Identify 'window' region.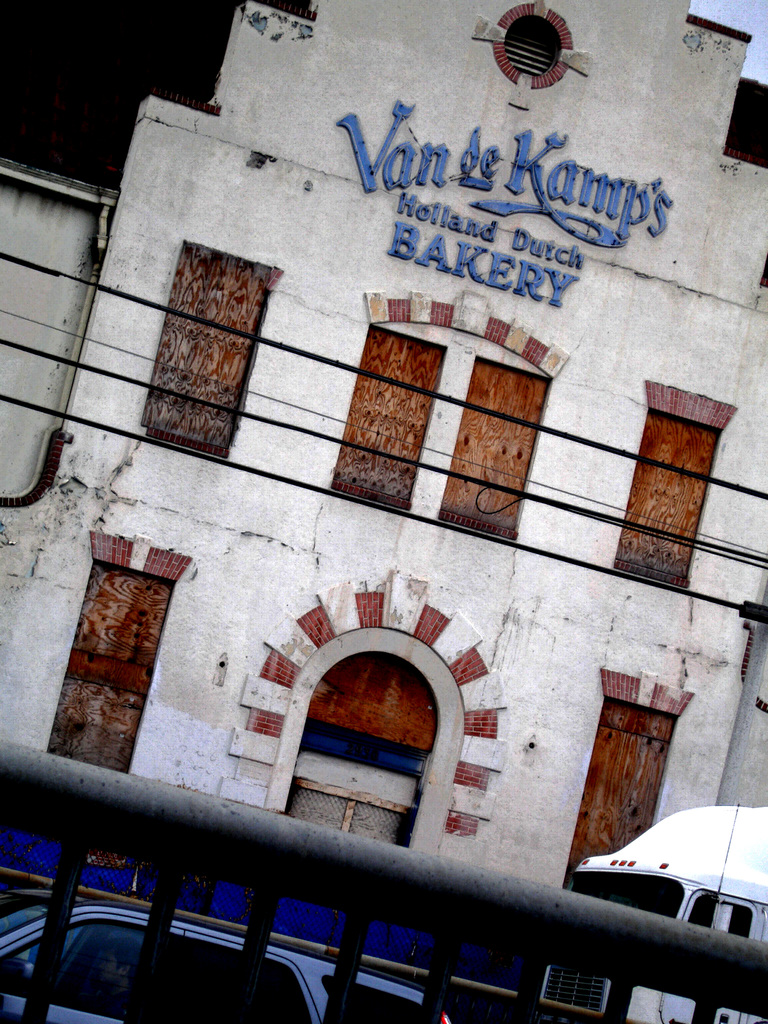
Region: 611 371 724 593.
